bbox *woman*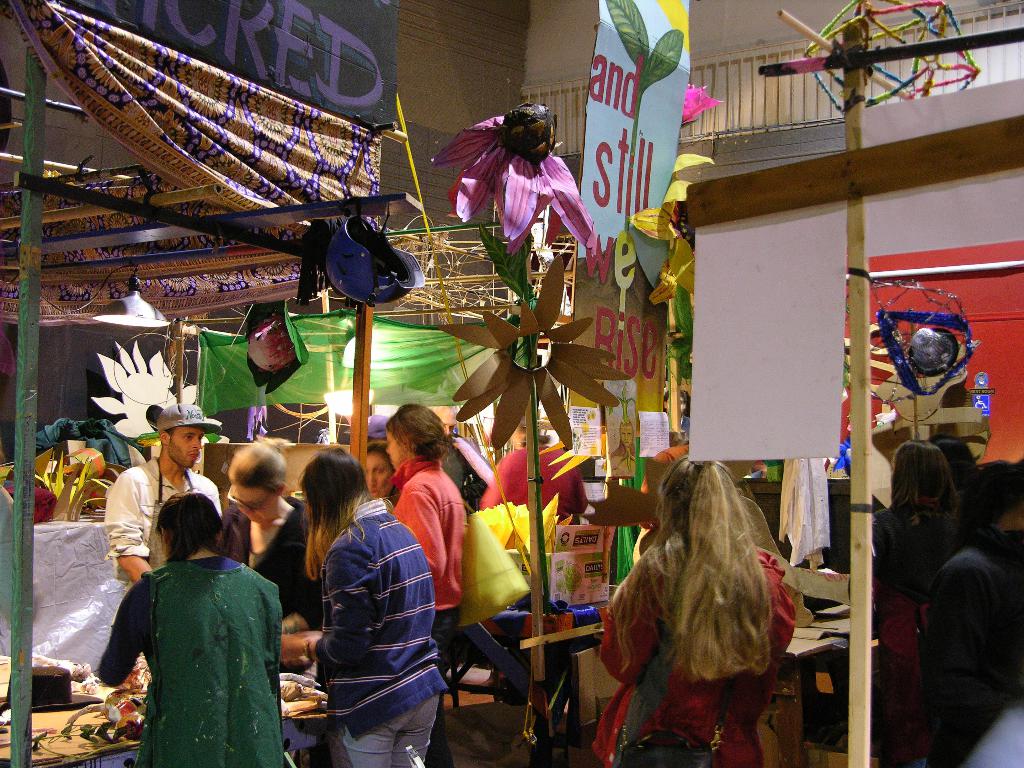
bbox(364, 444, 396, 499)
